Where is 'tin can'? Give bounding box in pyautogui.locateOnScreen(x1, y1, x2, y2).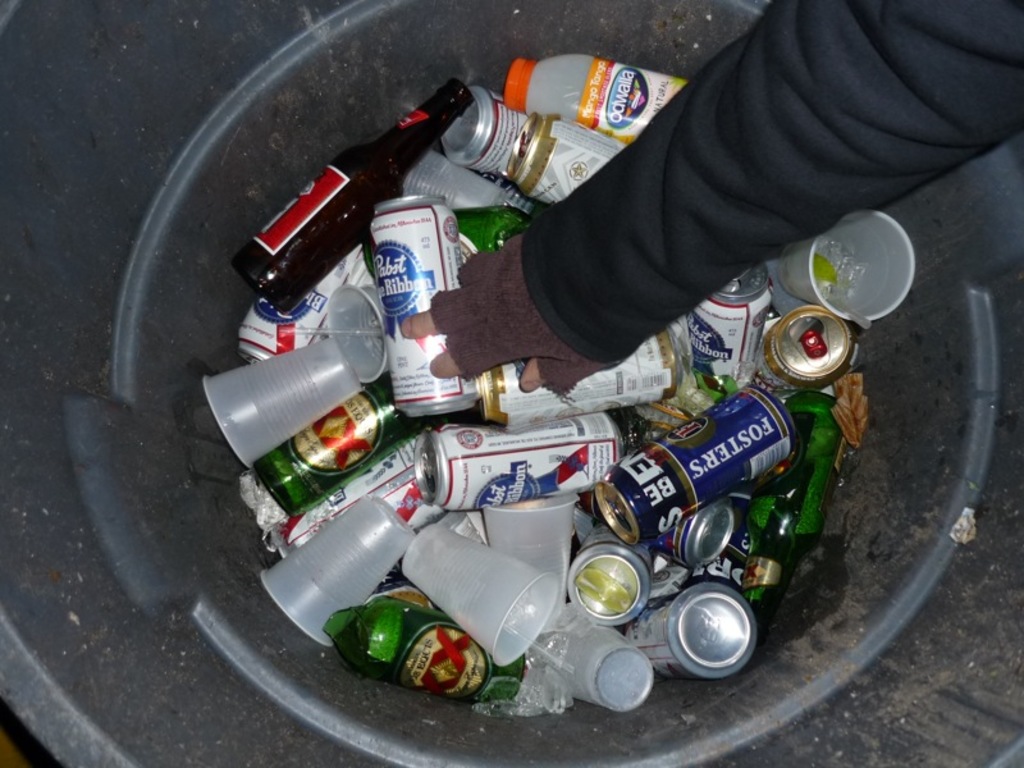
pyautogui.locateOnScreen(684, 264, 774, 408).
